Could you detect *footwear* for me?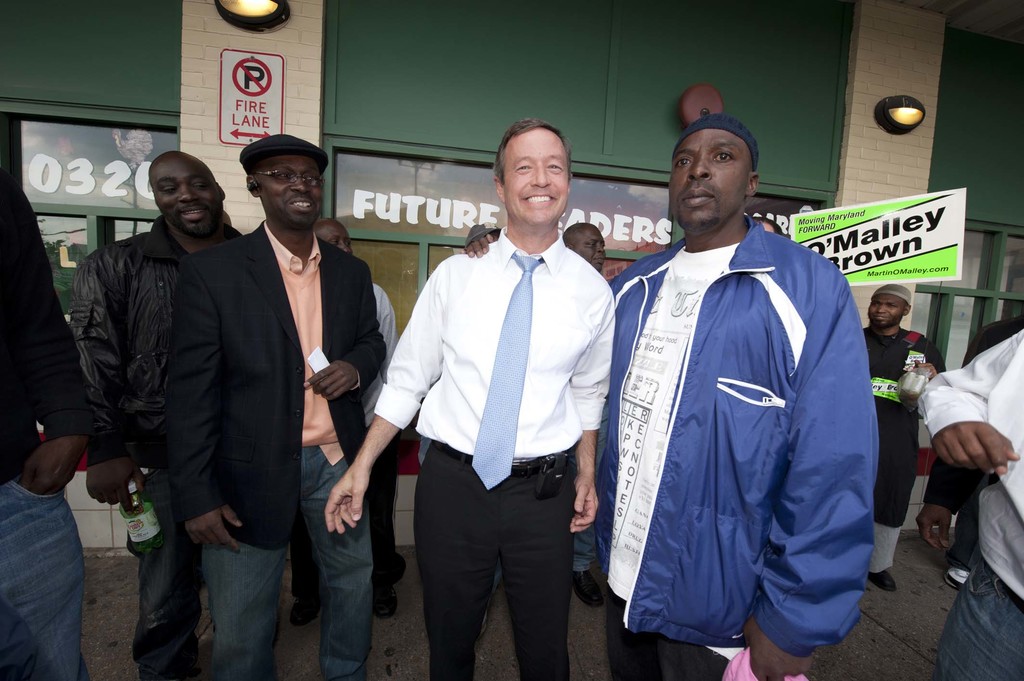
Detection result: pyautogui.locateOnScreen(869, 570, 898, 593).
